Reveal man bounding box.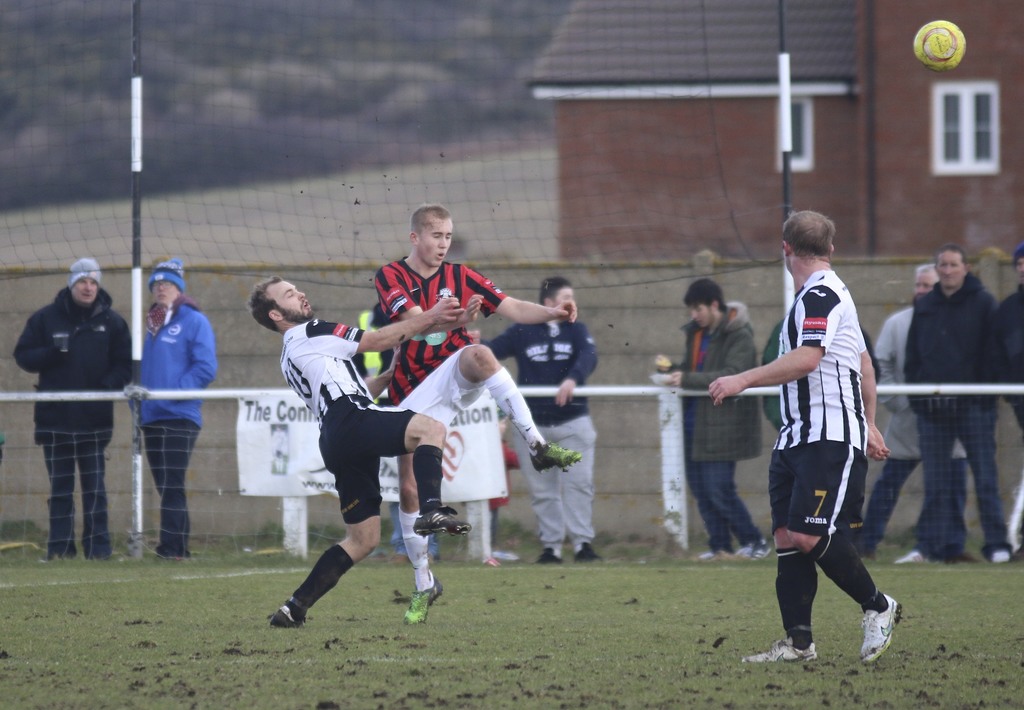
Revealed: (475,270,600,565).
